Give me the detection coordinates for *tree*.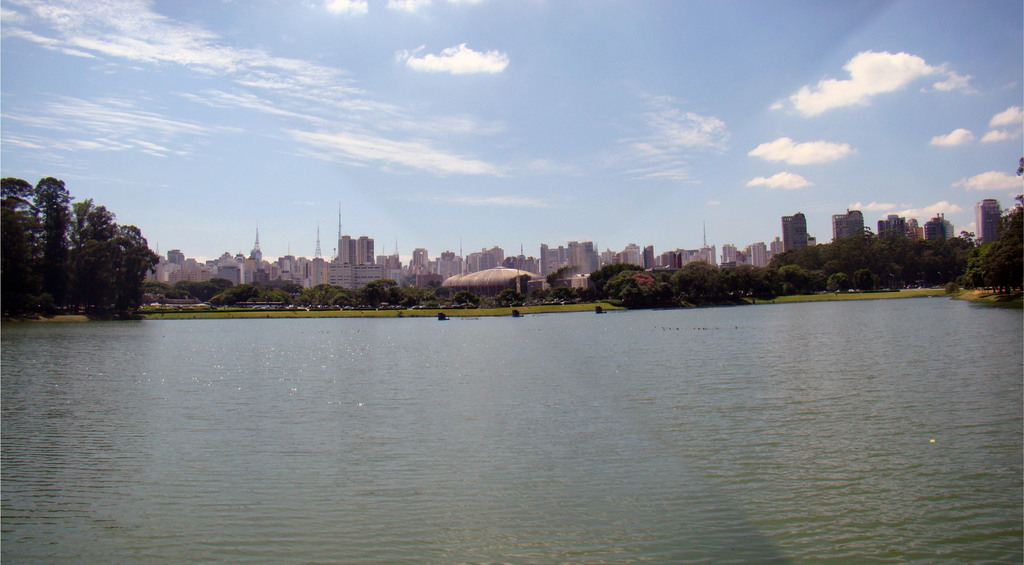
<bbox>384, 291, 413, 307</bbox>.
